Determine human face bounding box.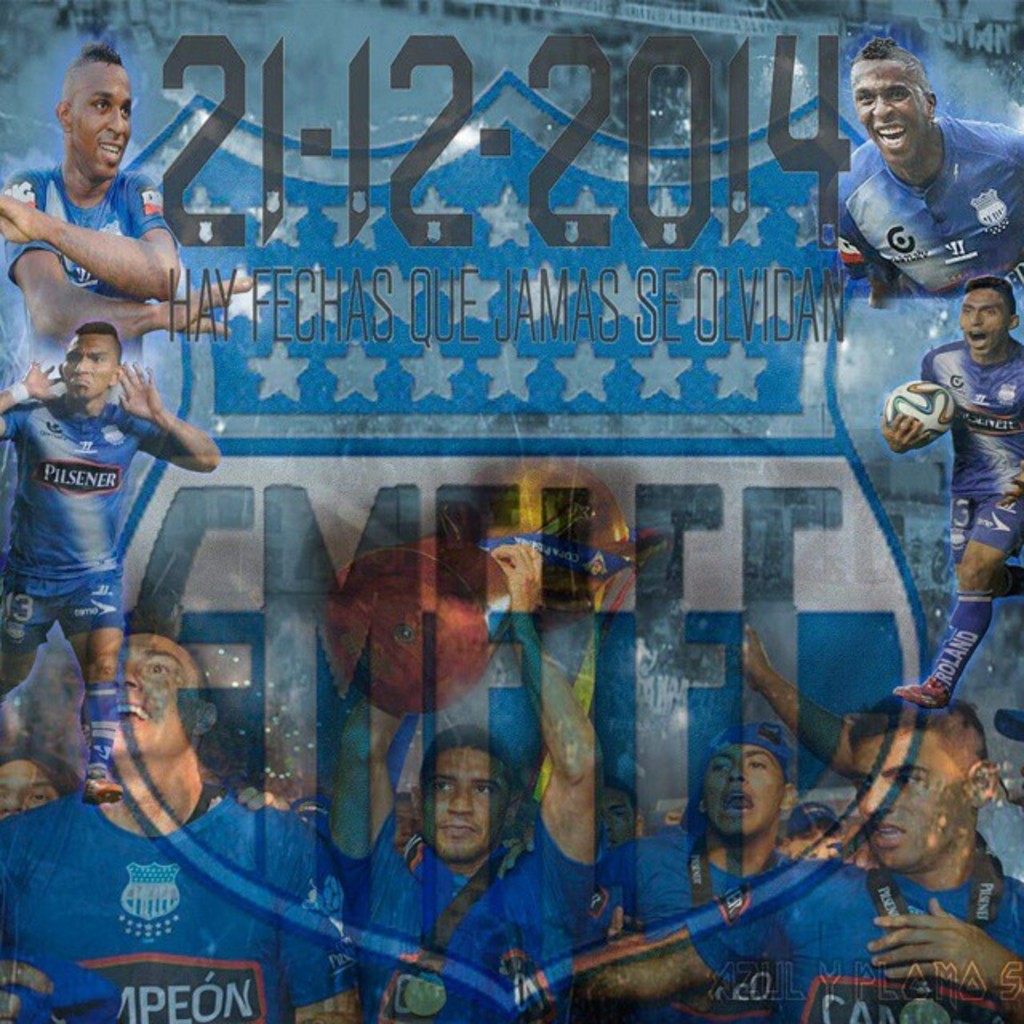
Determined: left=74, top=67, right=133, bottom=181.
